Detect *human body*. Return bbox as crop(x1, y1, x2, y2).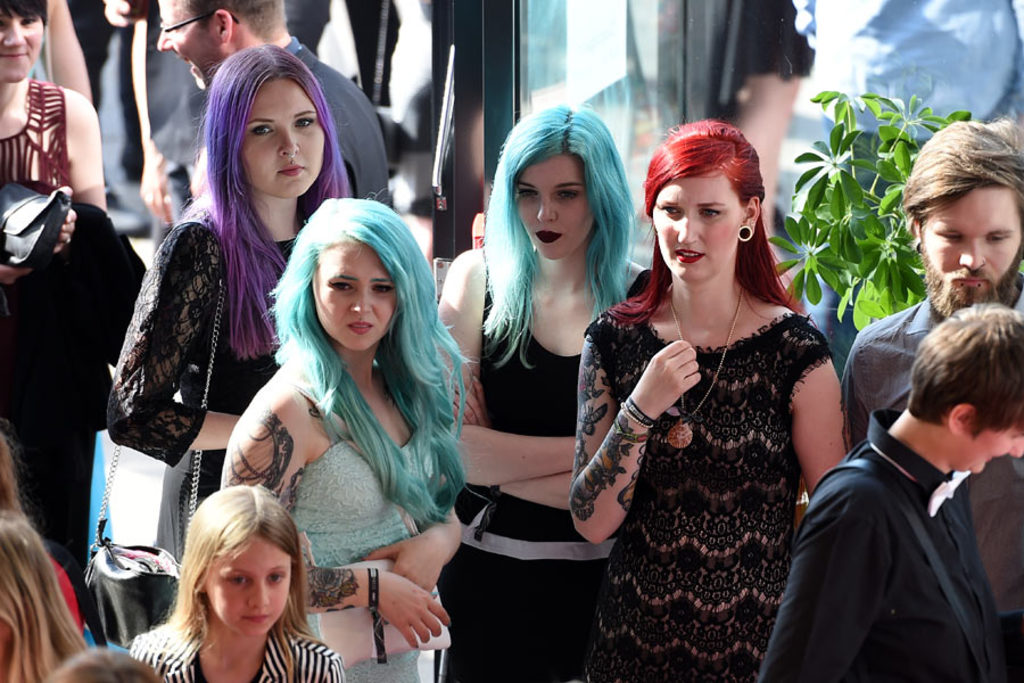
crop(164, 0, 387, 201).
